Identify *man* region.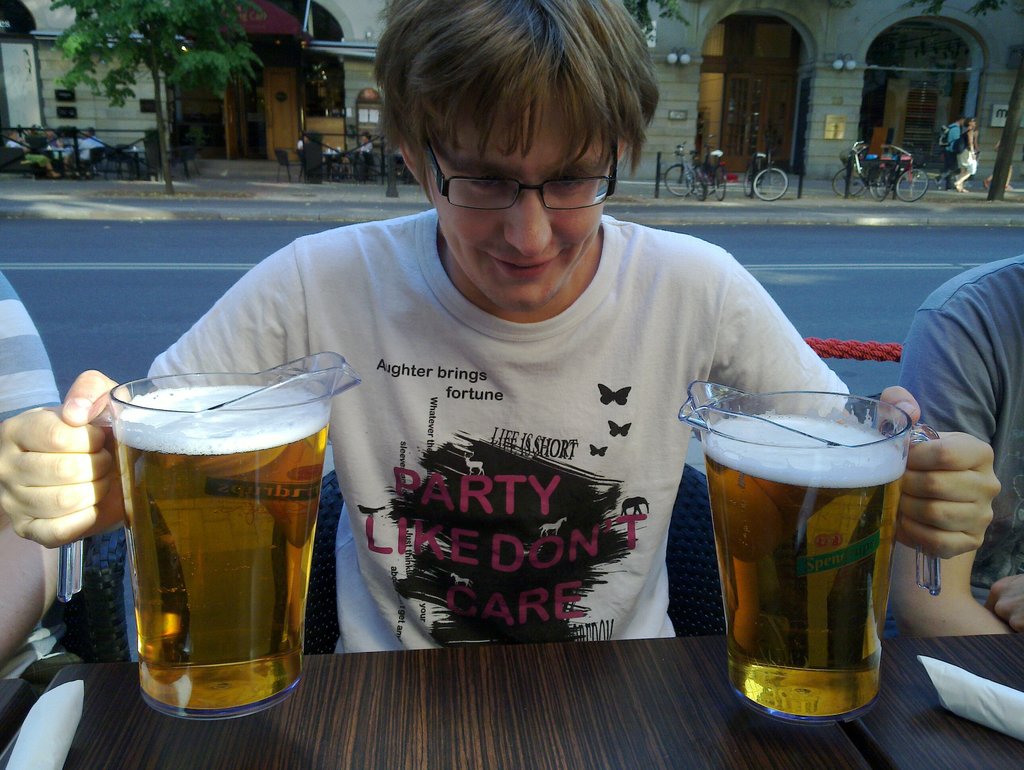
Region: bbox=[888, 256, 1023, 638].
